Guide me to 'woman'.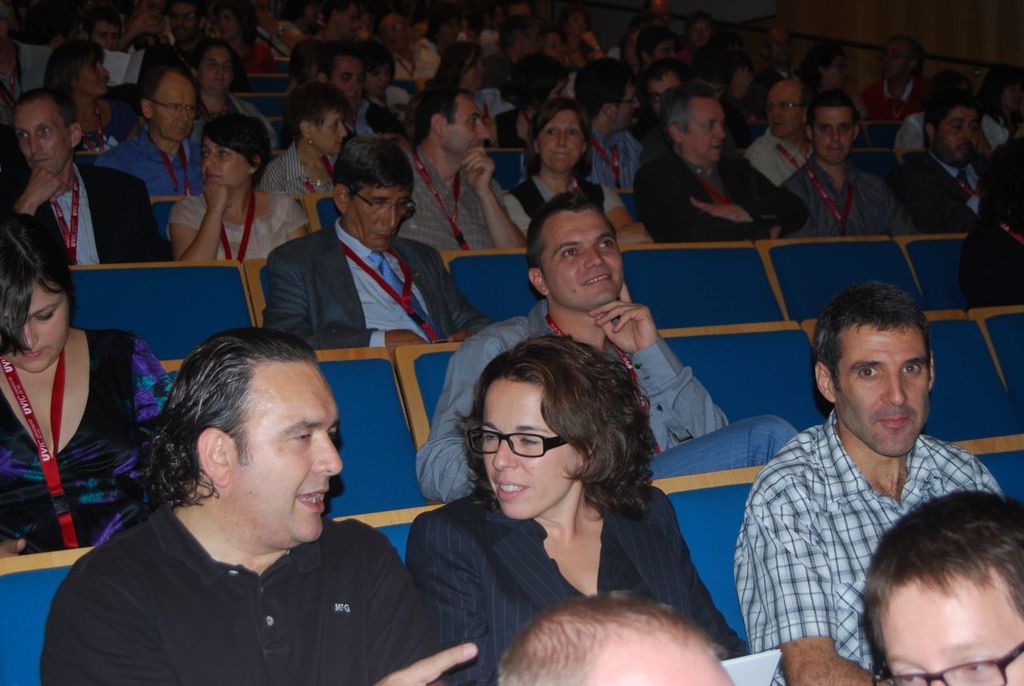
Guidance: {"left": 393, "top": 333, "right": 734, "bottom": 676}.
